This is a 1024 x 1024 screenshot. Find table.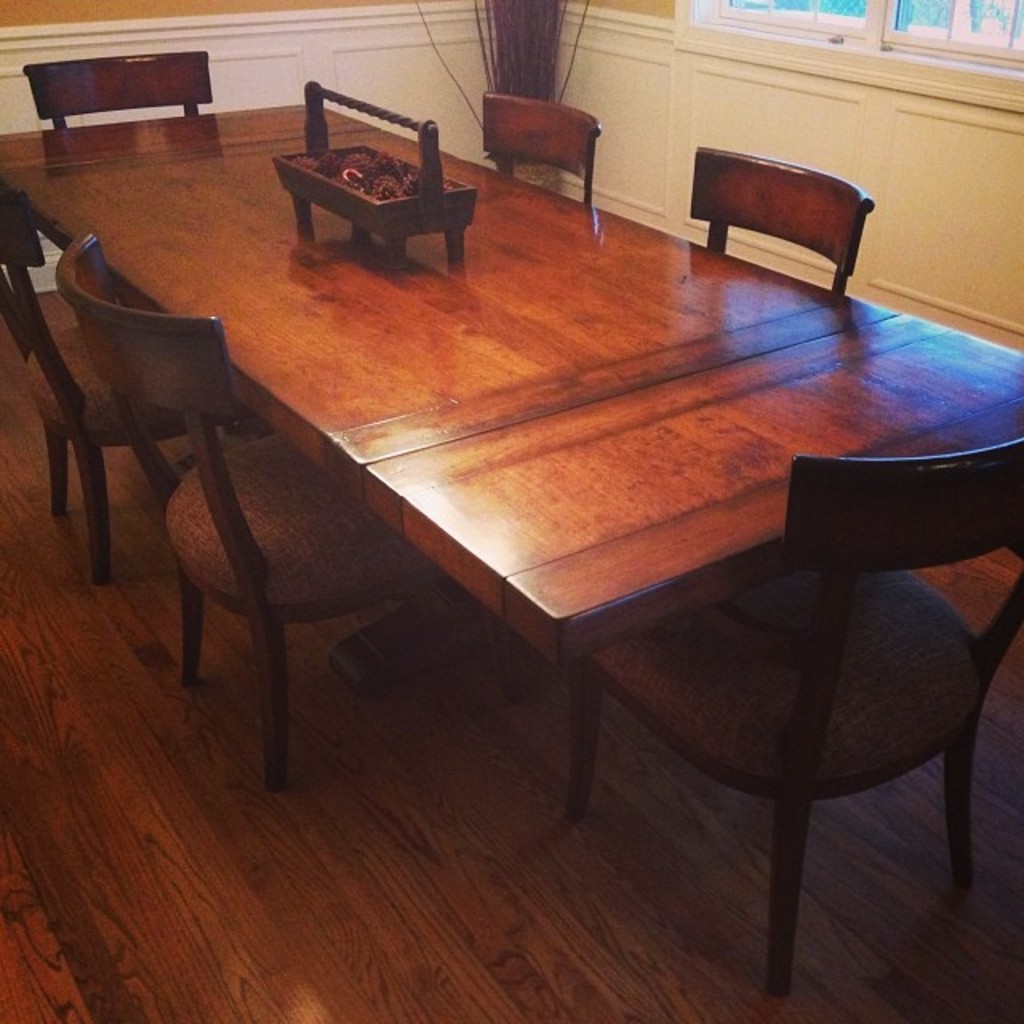
Bounding box: (left=0, top=91, right=1022, bottom=675).
